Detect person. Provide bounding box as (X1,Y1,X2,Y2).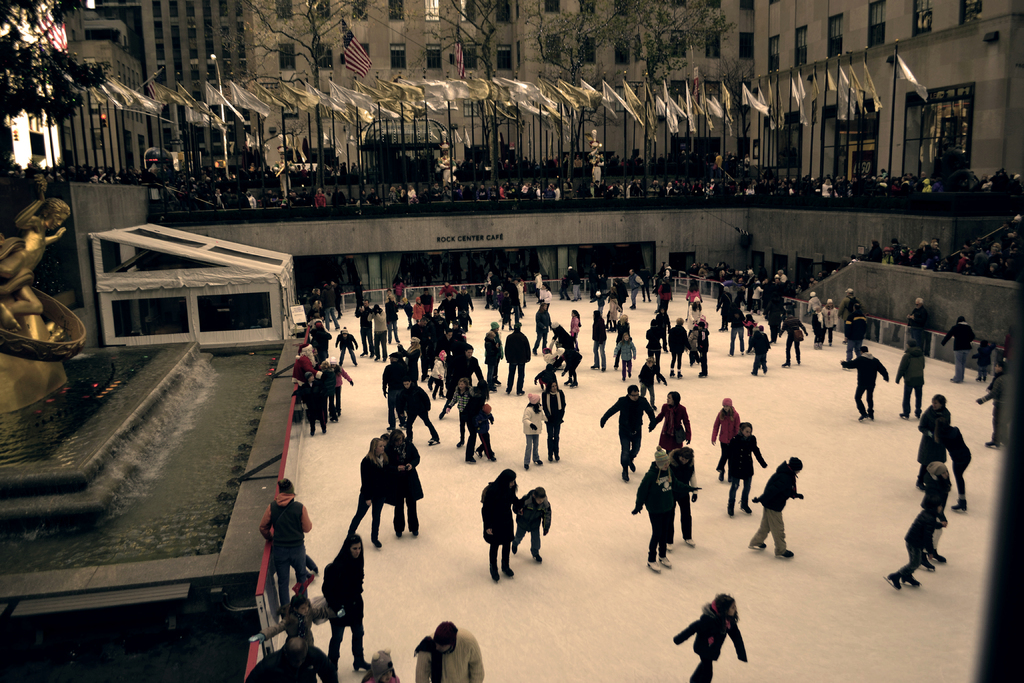
(456,309,473,330).
